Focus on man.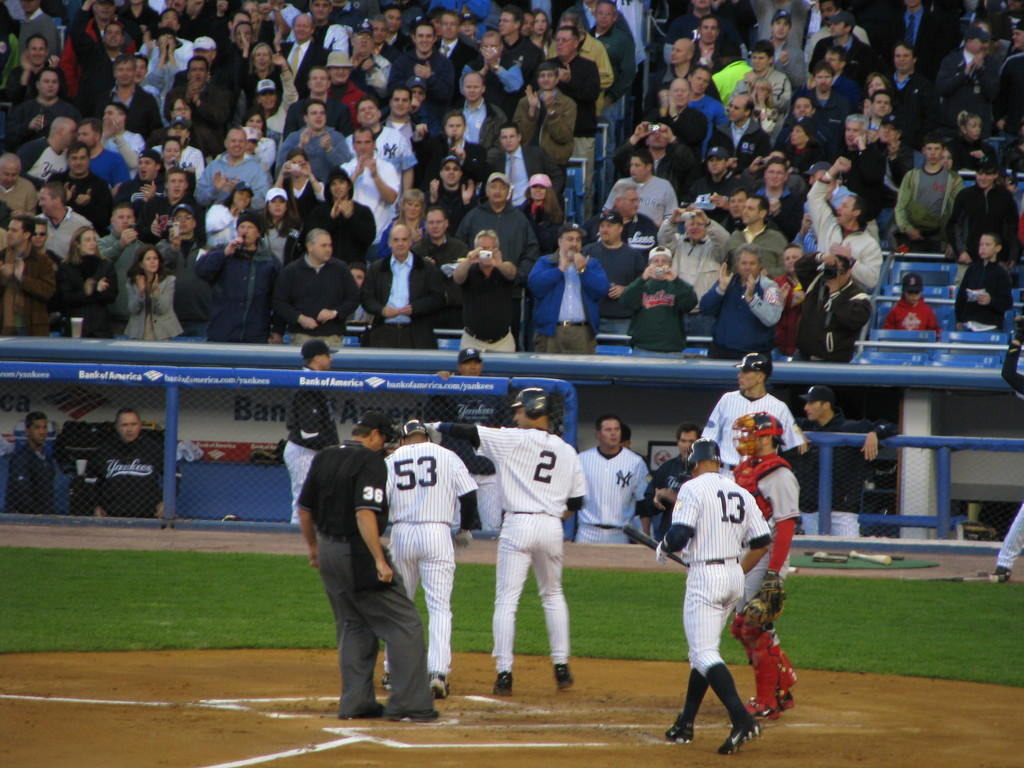
Focused at <bbox>728, 414, 801, 722</bbox>.
